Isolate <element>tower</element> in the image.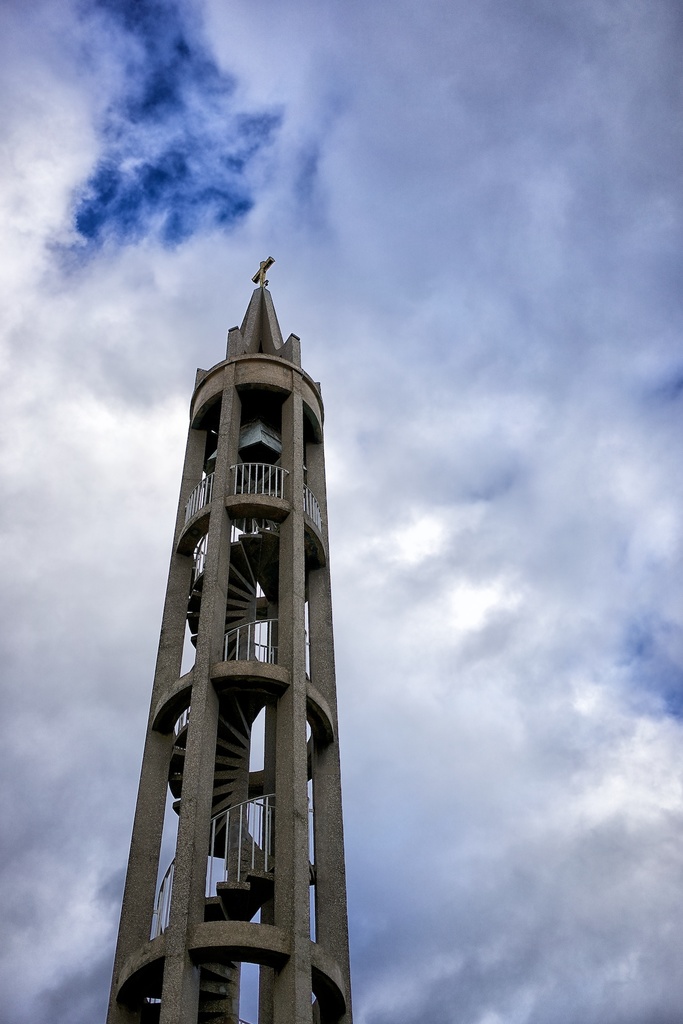
Isolated region: (101, 252, 352, 1023).
